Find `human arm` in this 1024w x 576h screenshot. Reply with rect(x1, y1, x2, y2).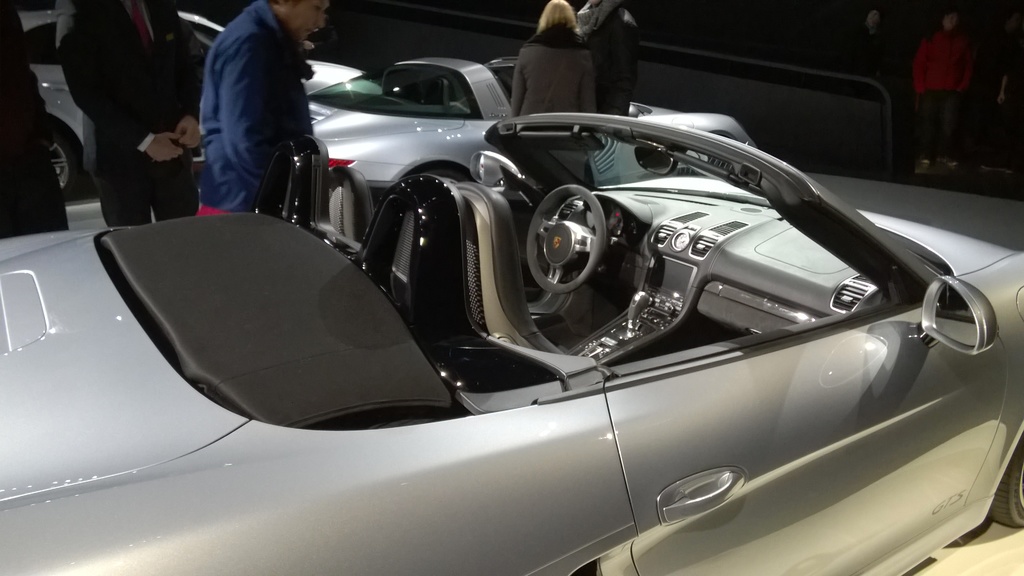
rect(508, 49, 532, 125).
